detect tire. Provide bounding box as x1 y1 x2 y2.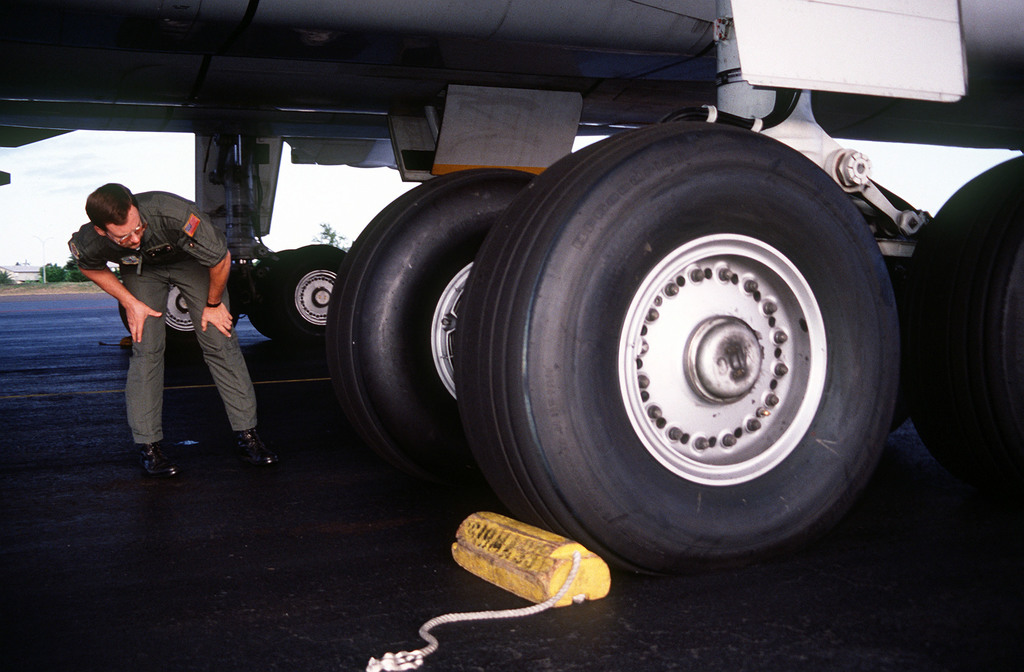
901 156 1023 500.
